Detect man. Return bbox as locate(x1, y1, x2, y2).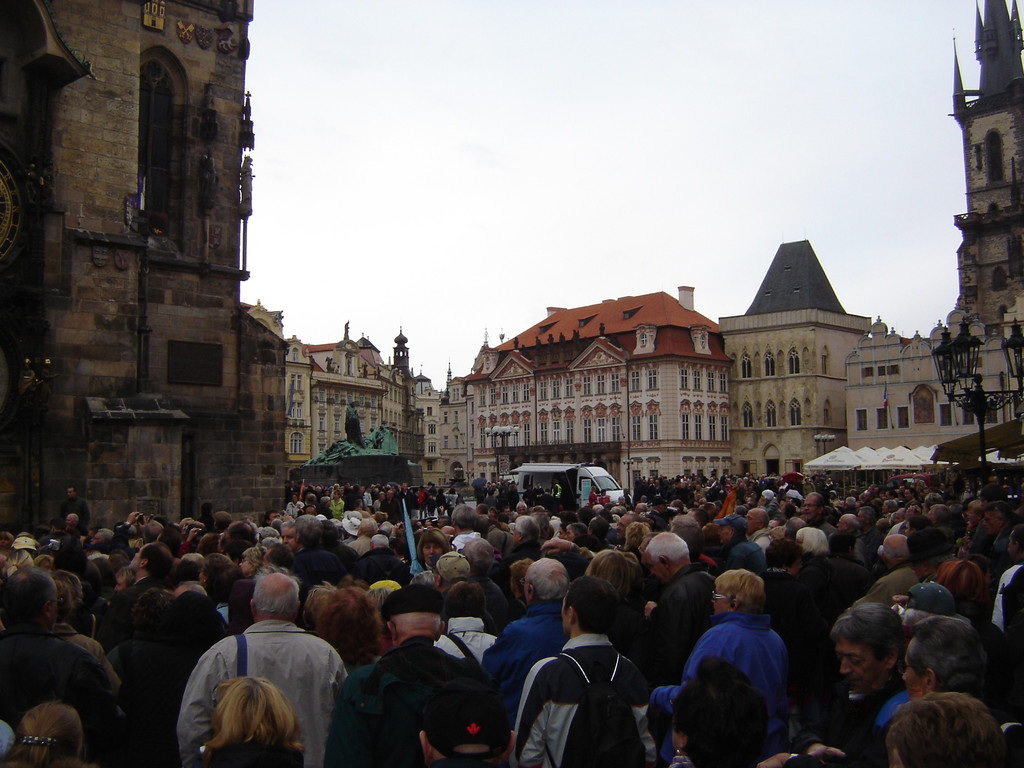
locate(380, 490, 404, 524).
